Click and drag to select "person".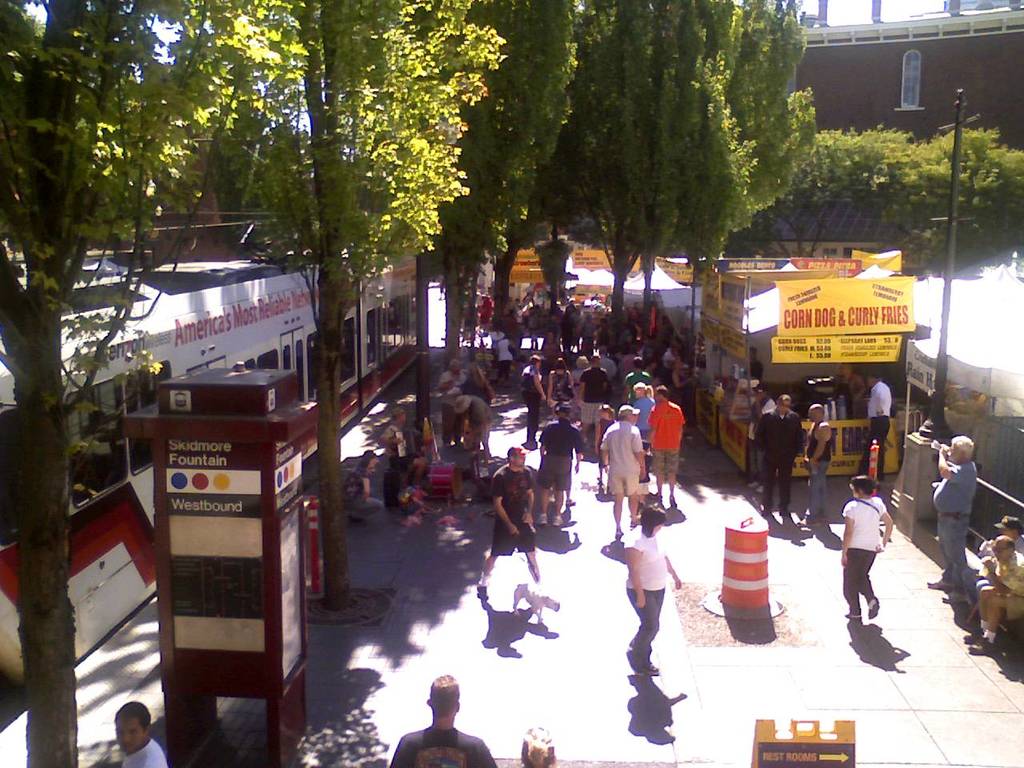
Selection: pyautogui.locateOnScreen(632, 386, 646, 421).
